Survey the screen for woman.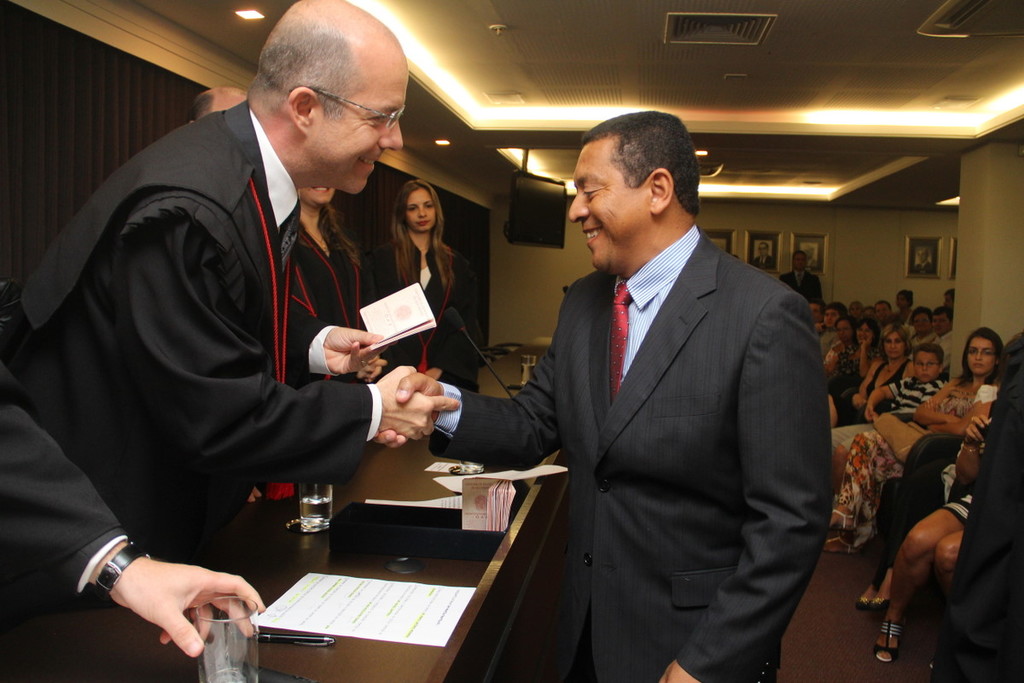
Survey found: 808/313/861/367.
